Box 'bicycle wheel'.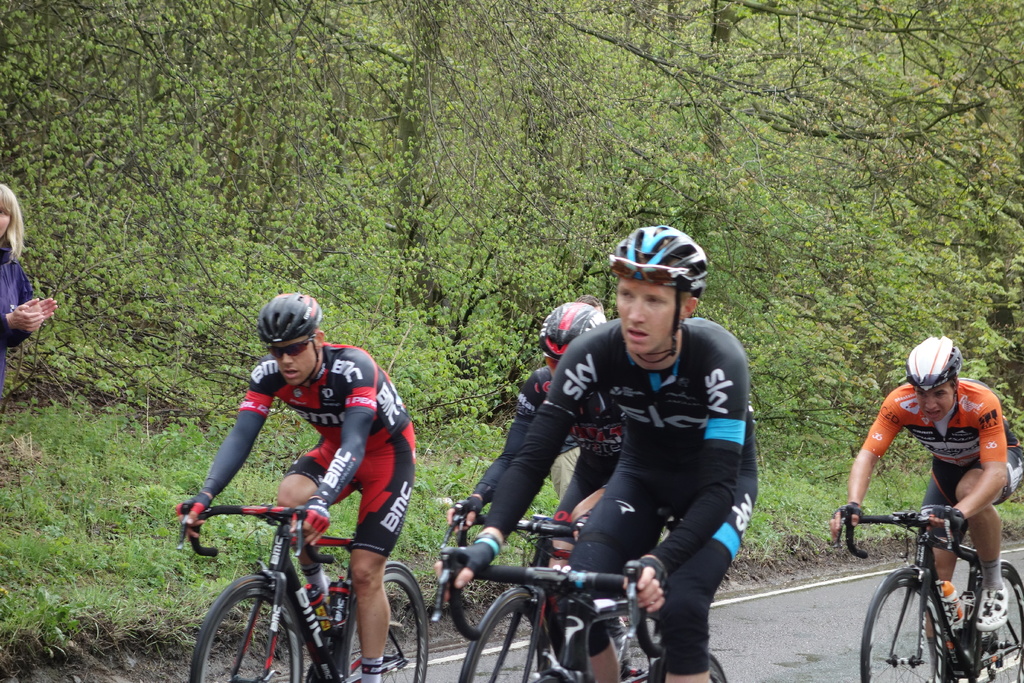
box=[188, 567, 316, 682].
